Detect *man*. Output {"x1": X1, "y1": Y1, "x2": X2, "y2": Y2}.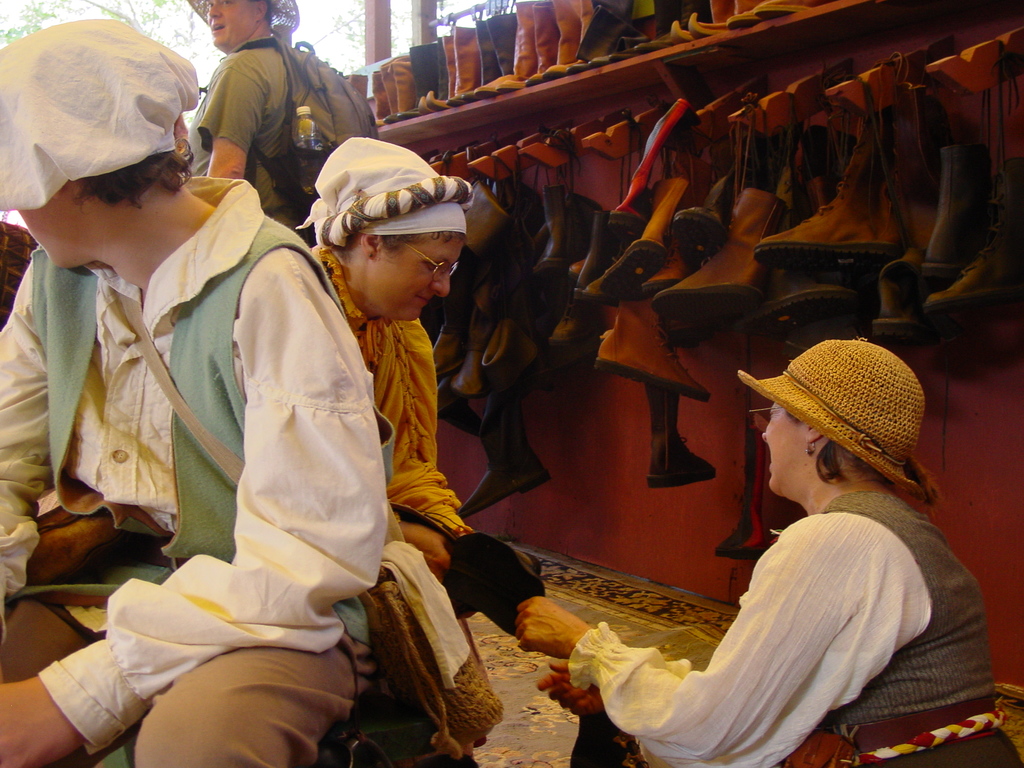
{"x1": 0, "y1": 18, "x2": 380, "y2": 767}.
